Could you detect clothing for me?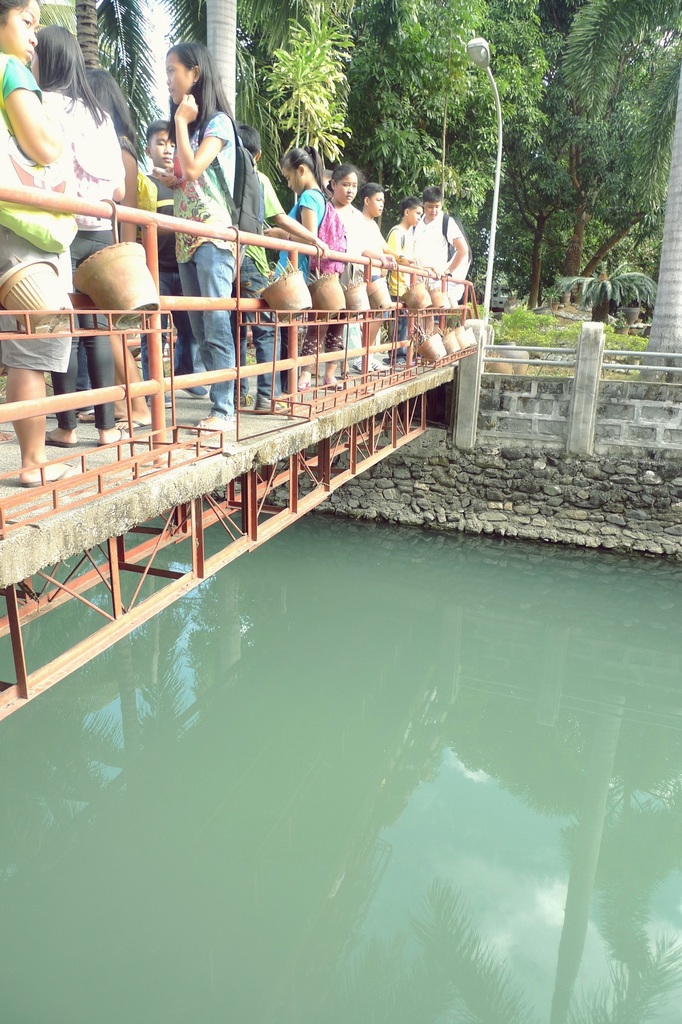
Detection result: <box>38,232,139,420</box>.
